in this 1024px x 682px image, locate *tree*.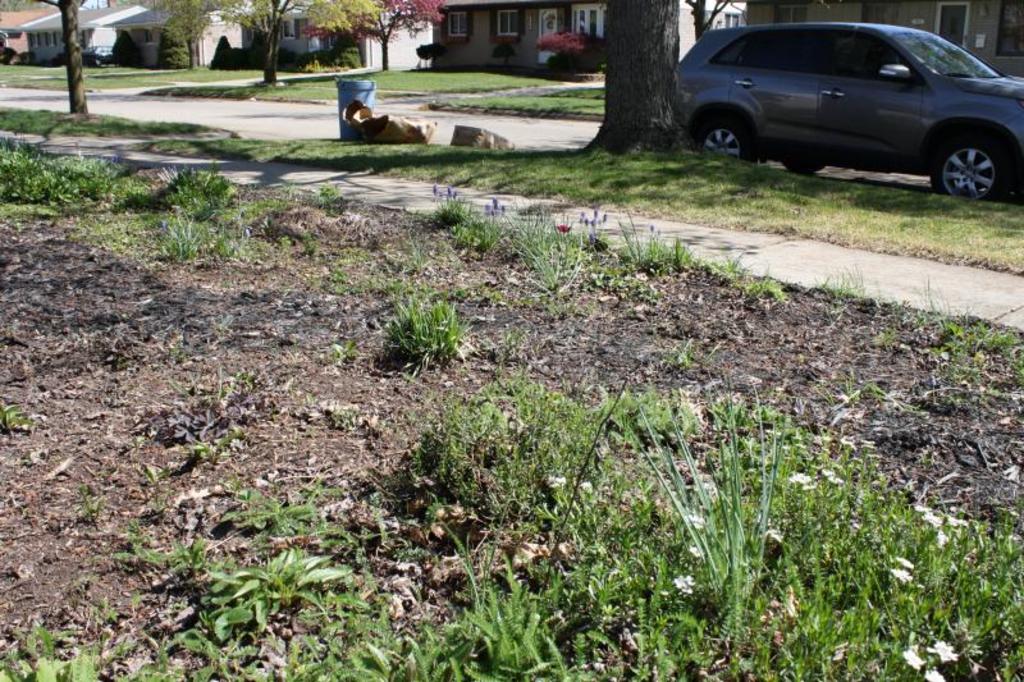
Bounding box: (155,0,447,83).
